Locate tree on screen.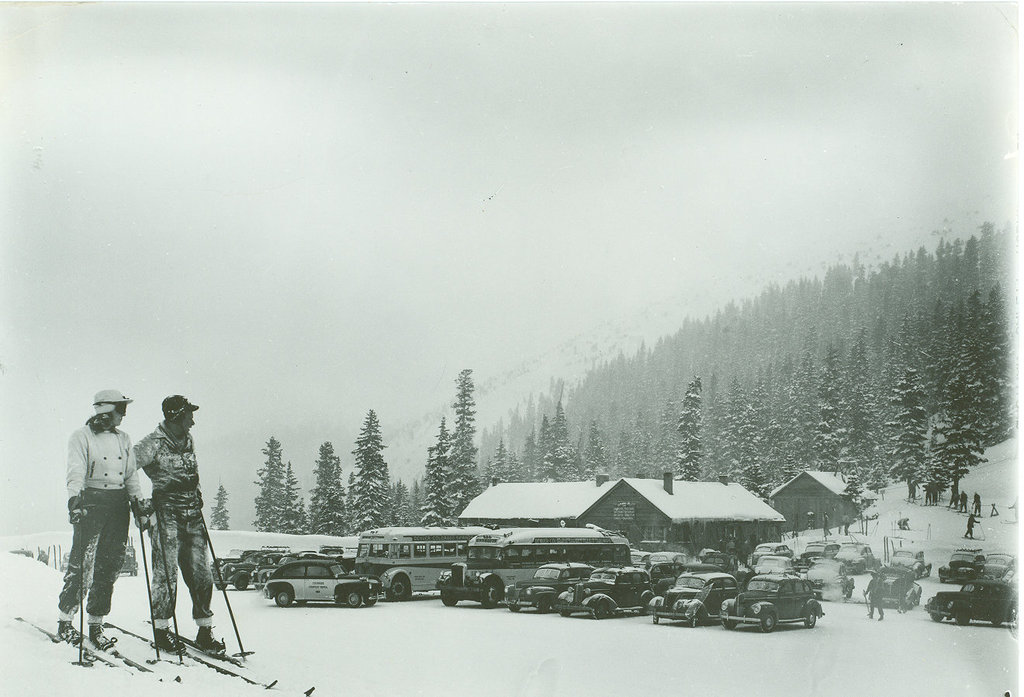
On screen at [350,410,396,535].
